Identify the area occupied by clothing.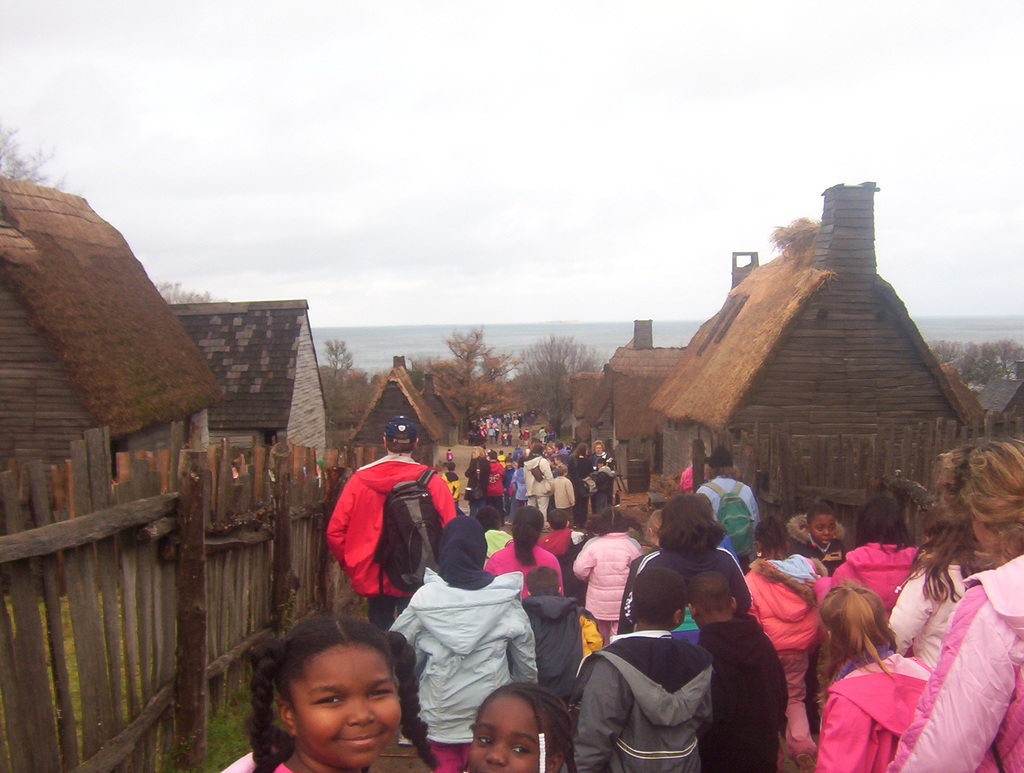
Area: bbox=[317, 460, 442, 639].
